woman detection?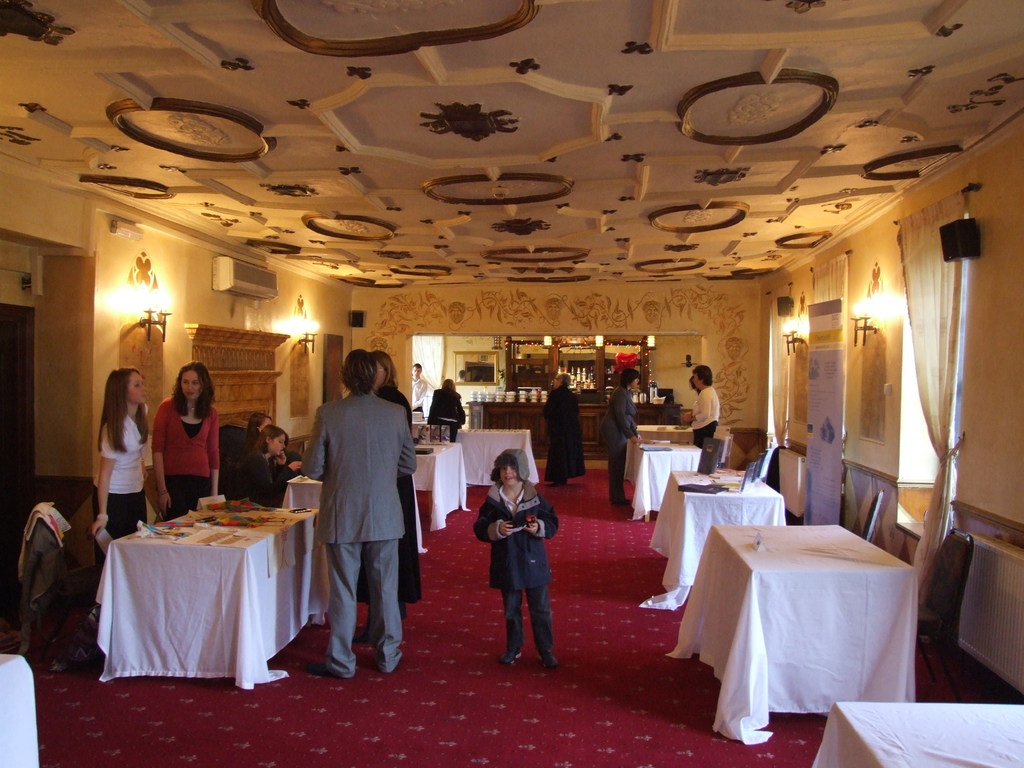
bbox(245, 412, 276, 449)
